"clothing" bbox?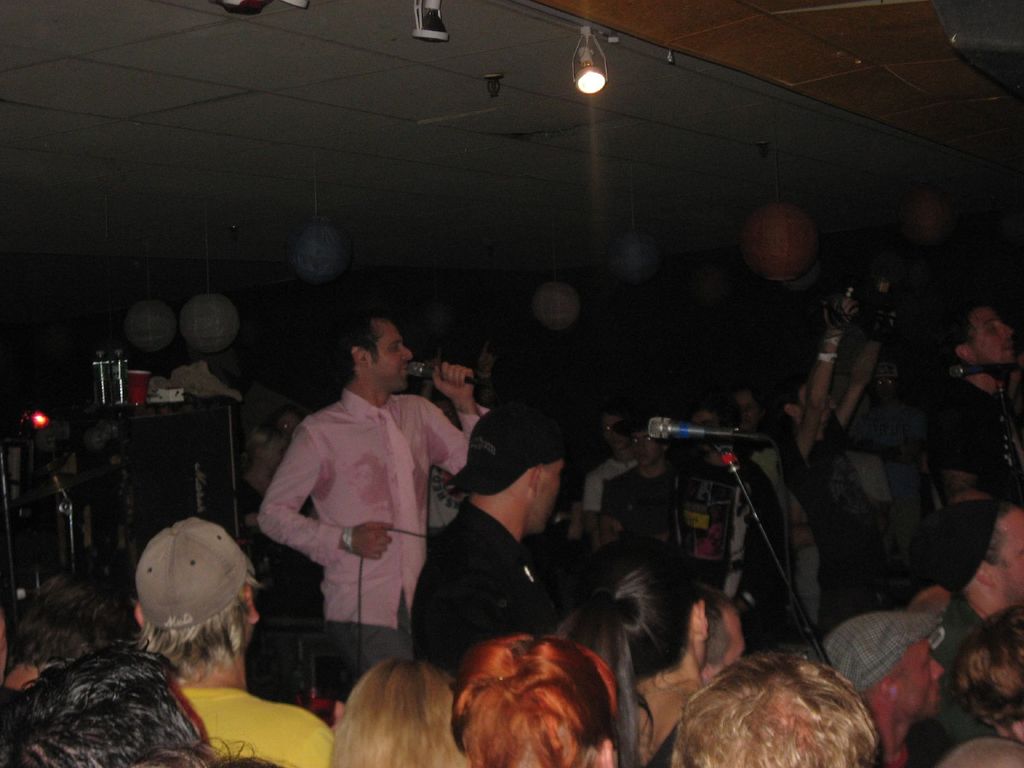
bbox(257, 392, 493, 668)
